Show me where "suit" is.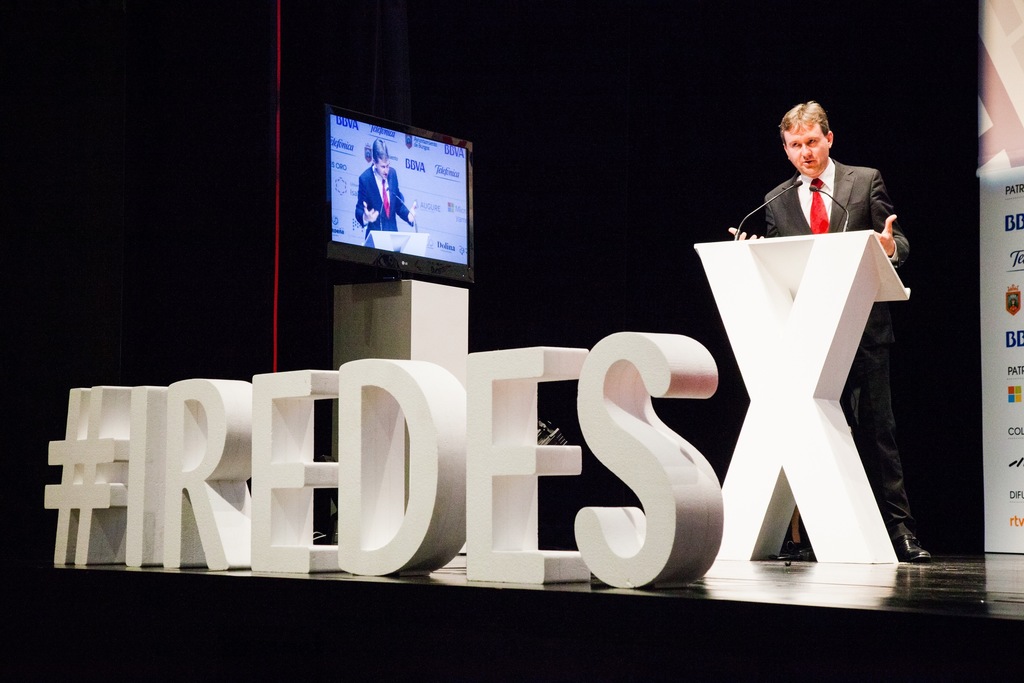
"suit" is at [x1=763, y1=159, x2=910, y2=536].
